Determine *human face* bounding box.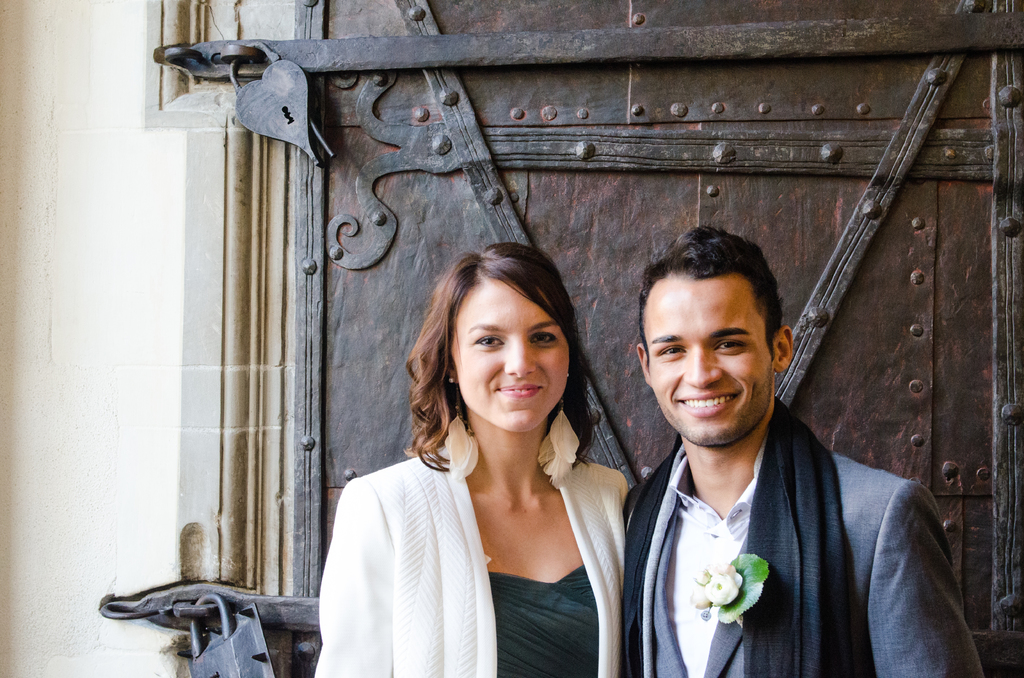
Determined: [451,271,566,433].
